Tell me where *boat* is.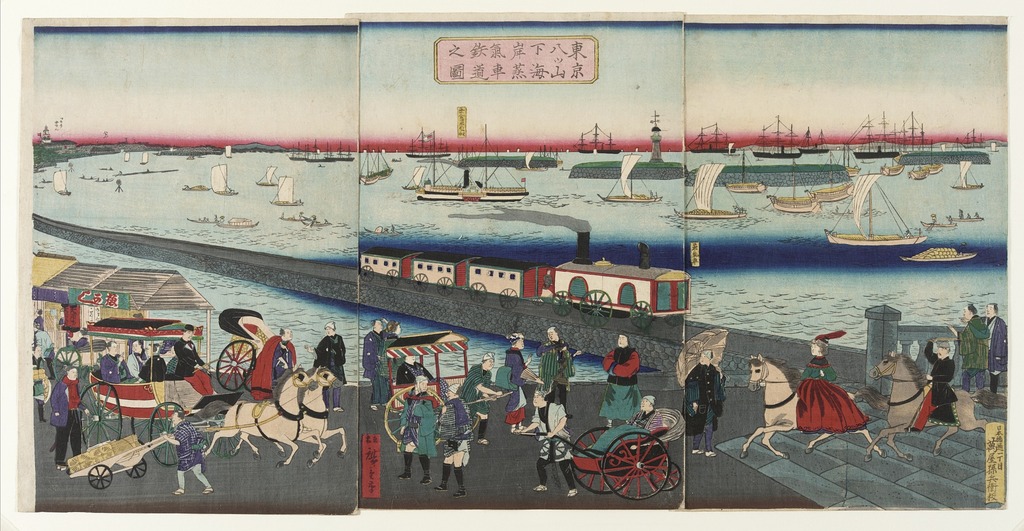
*boat* is at box=[678, 162, 747, 221].
